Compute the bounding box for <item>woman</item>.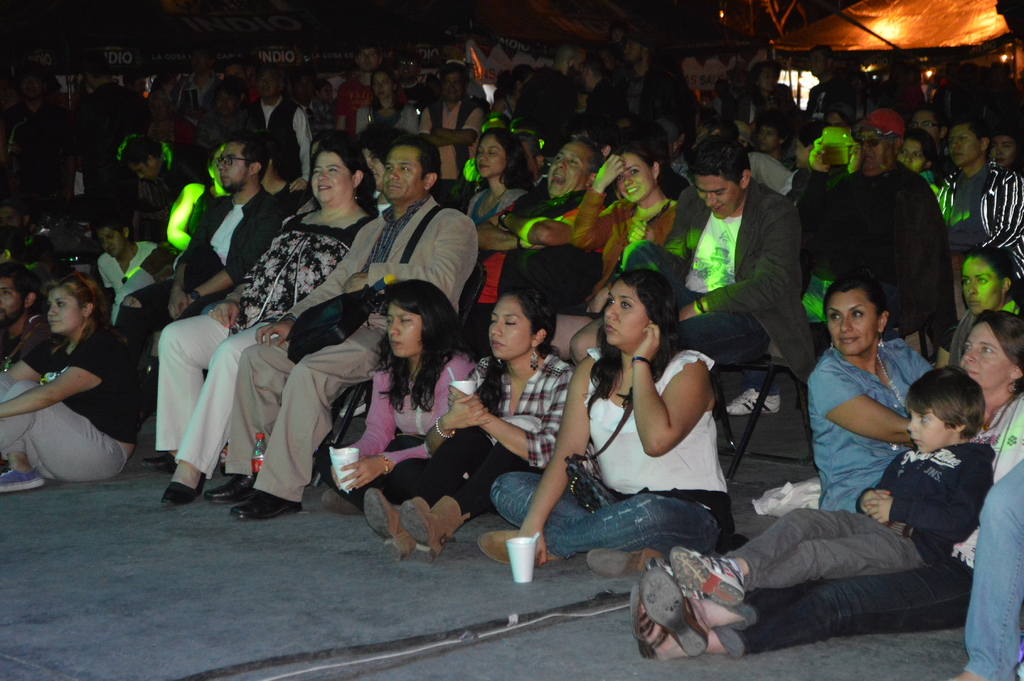
Rect(150, 68, 180, 102).
